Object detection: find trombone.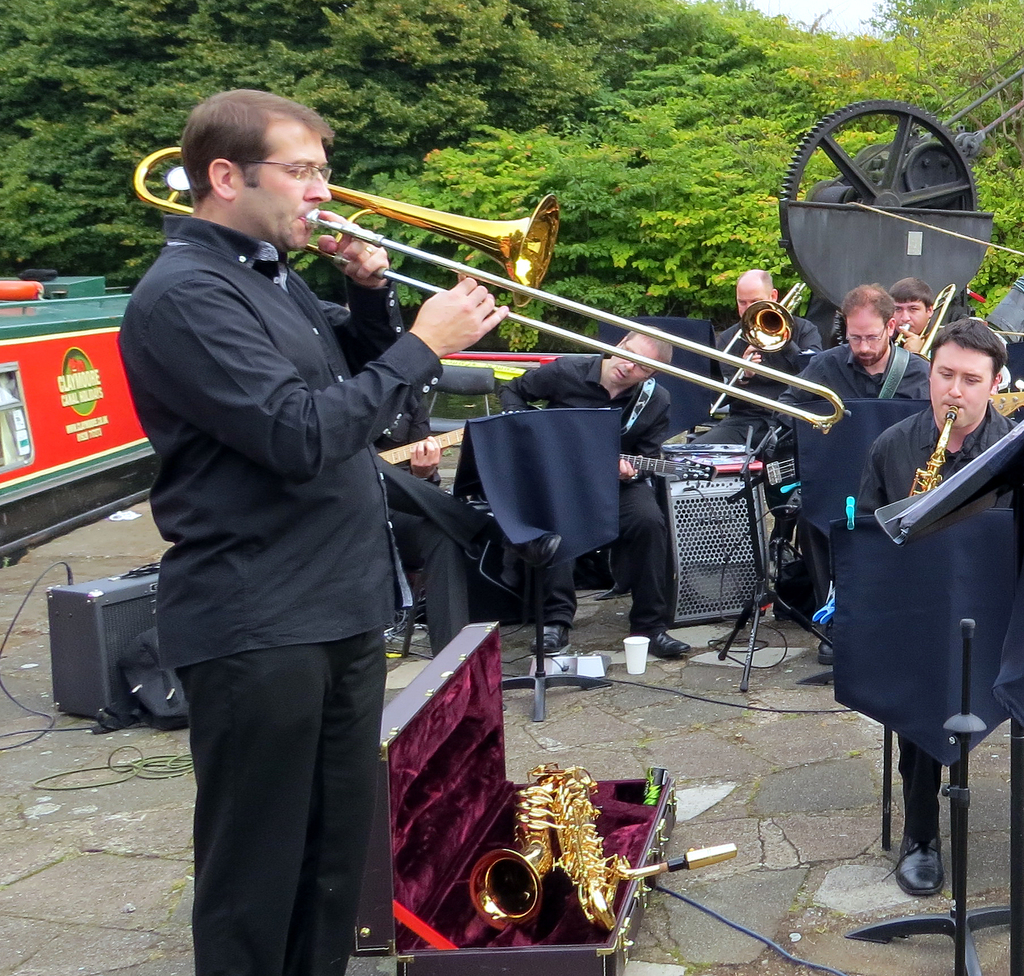
[x1=131, y1=147, x2=853, y2=439].
